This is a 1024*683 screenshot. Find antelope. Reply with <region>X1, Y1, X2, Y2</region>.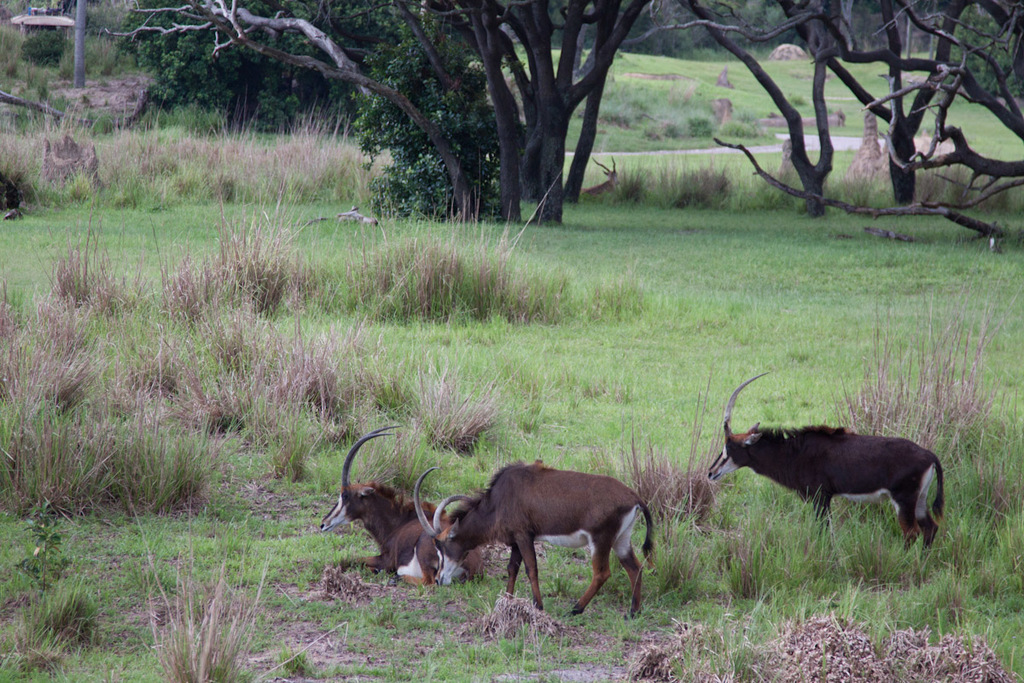
<region>705, 371, 945, 563</region>.
